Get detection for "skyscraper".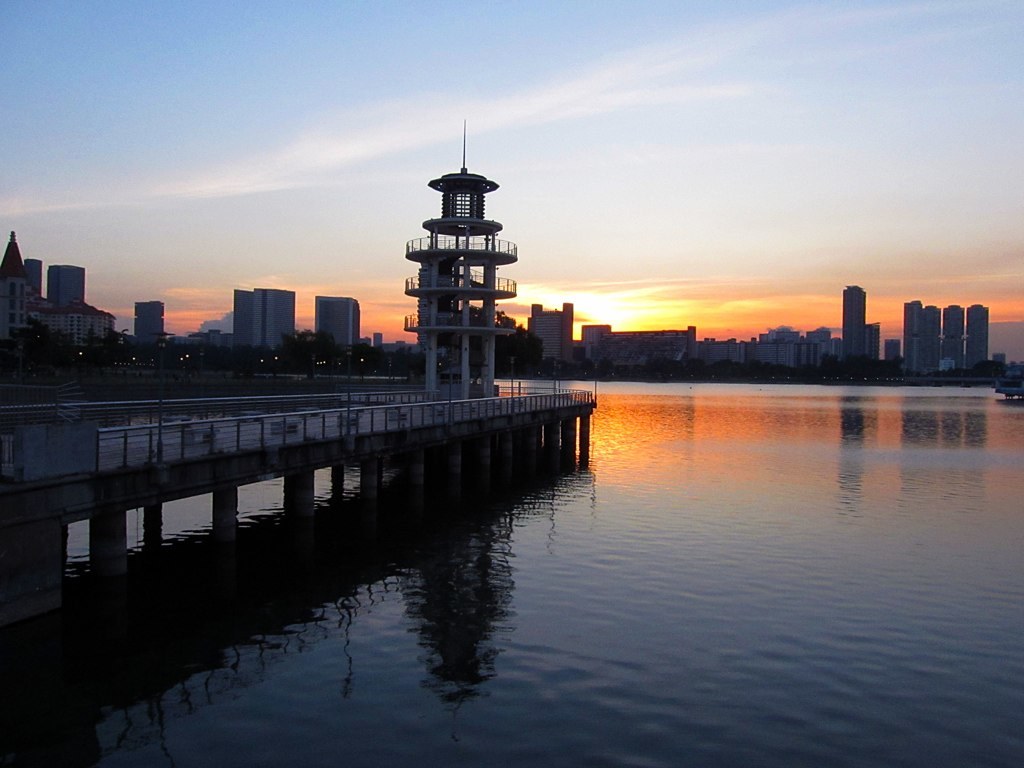
Detection: bbox=[527, 302, 577, 376].
